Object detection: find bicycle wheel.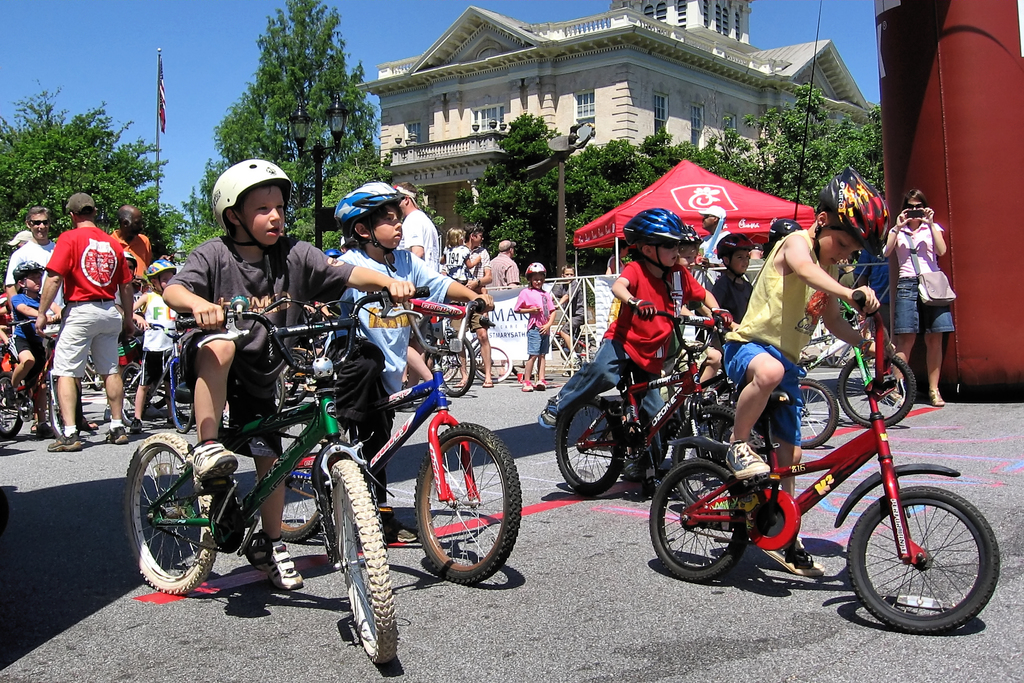
locate(469, 345, 511, 381).
